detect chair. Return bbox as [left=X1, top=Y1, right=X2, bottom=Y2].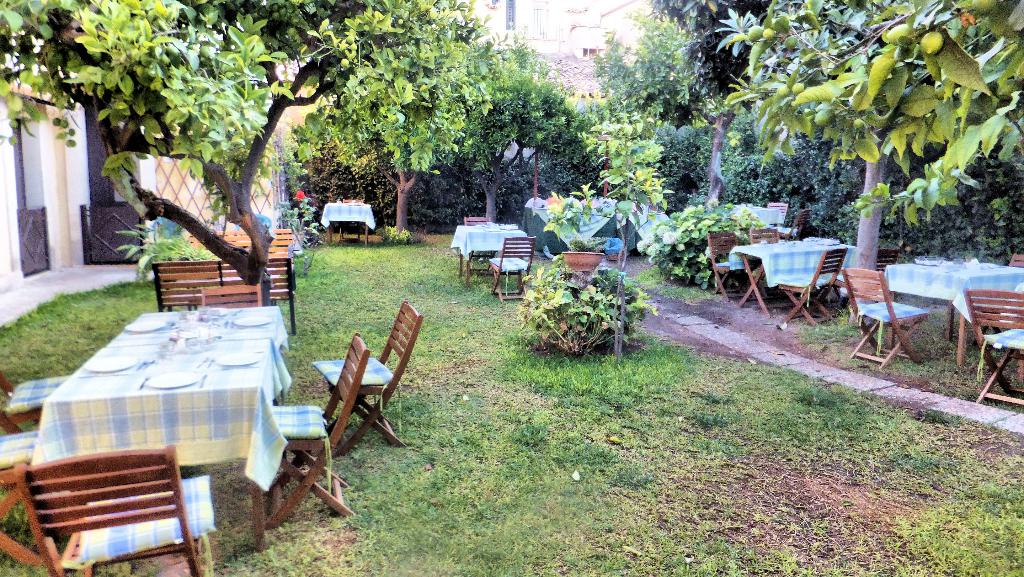
[left=705, top=225, right=746, bottom=298].
